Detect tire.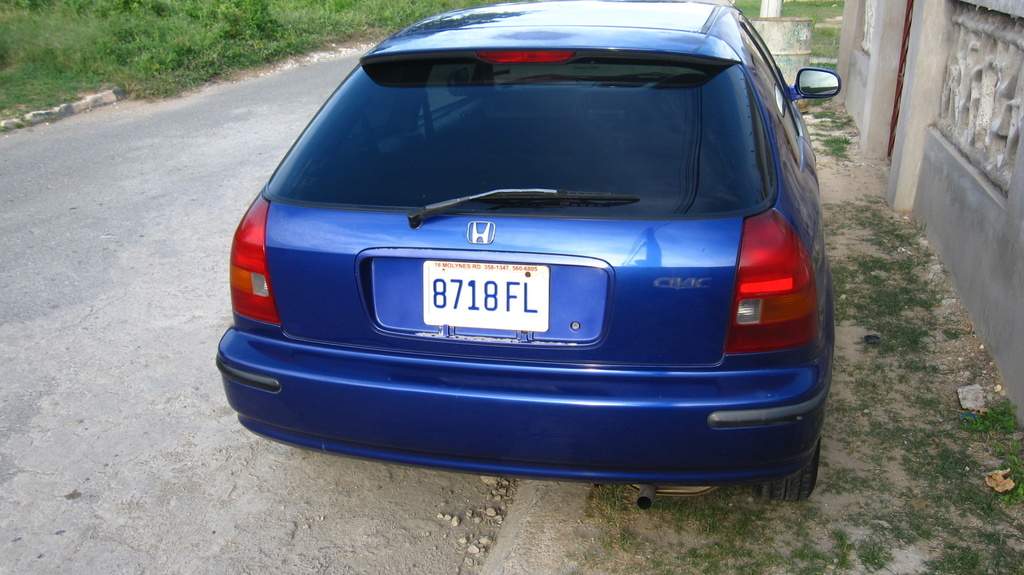
Detected at Rect(756, 437, 820, 501).
